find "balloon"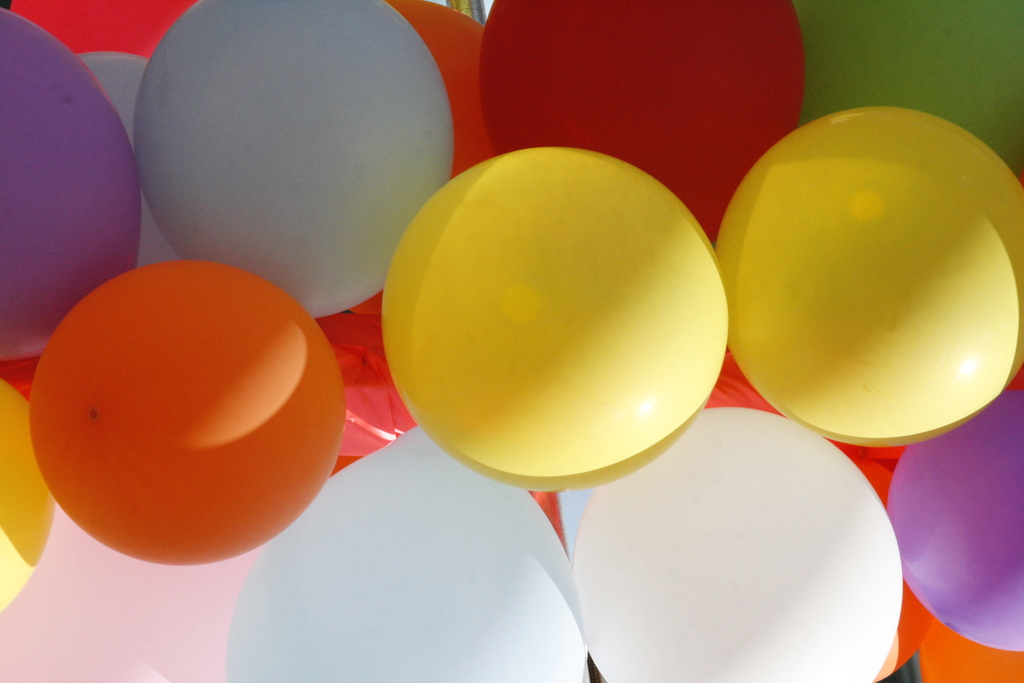
select_region(573, 403, 906, 682)
